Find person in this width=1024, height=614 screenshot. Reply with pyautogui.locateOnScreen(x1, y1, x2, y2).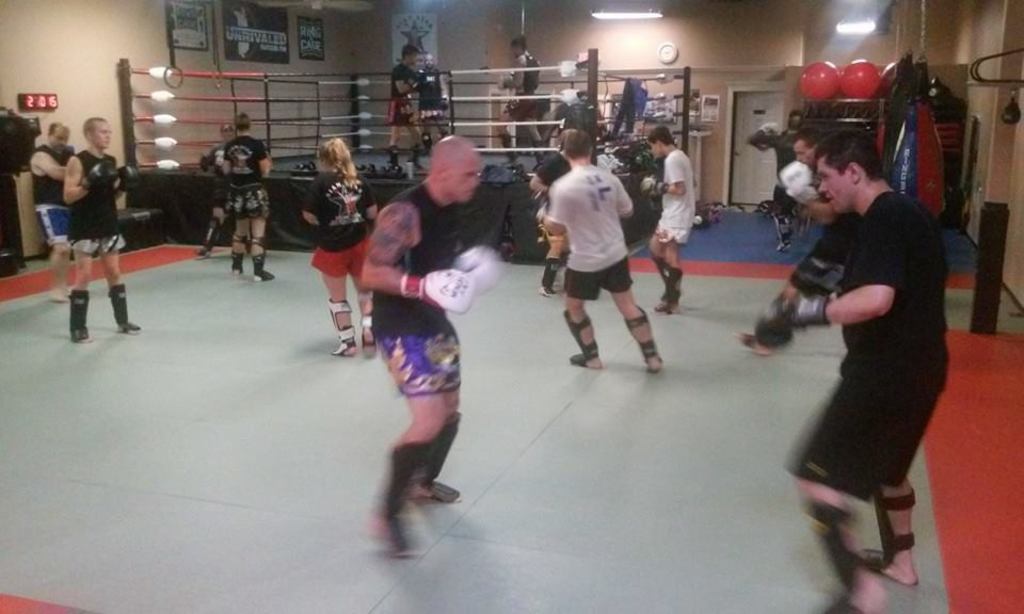
pyautogui.locateOnScreen(31, 120, 84, 305).
